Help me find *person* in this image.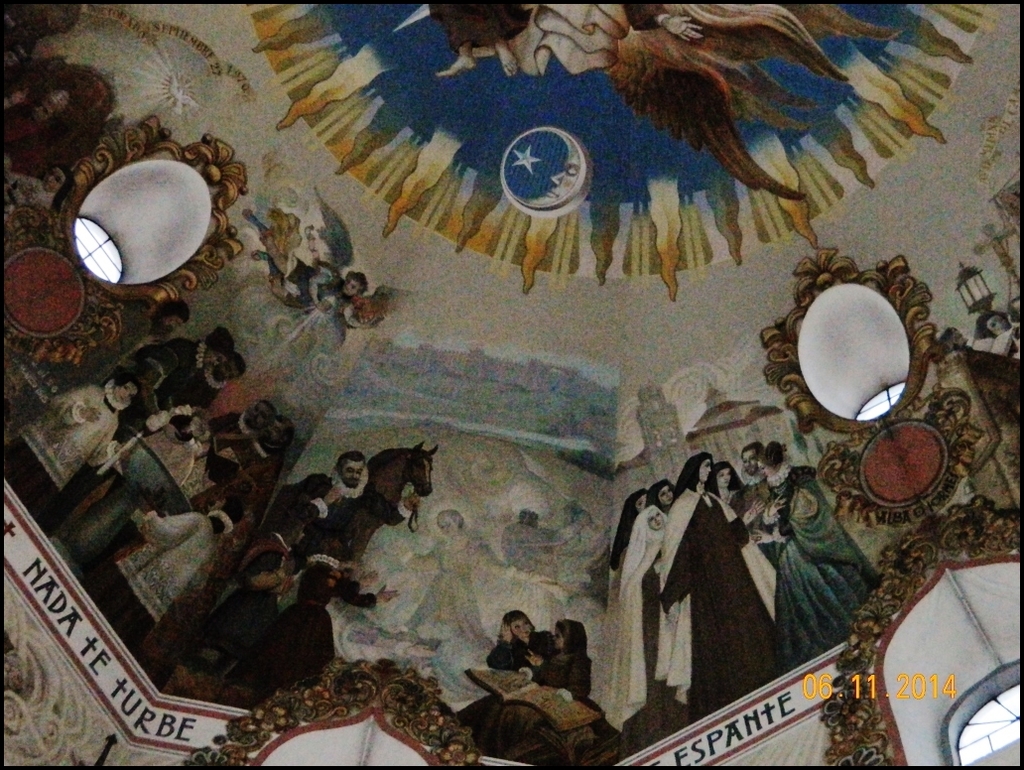
Found it: Rect(452, 618, 593, 763).
